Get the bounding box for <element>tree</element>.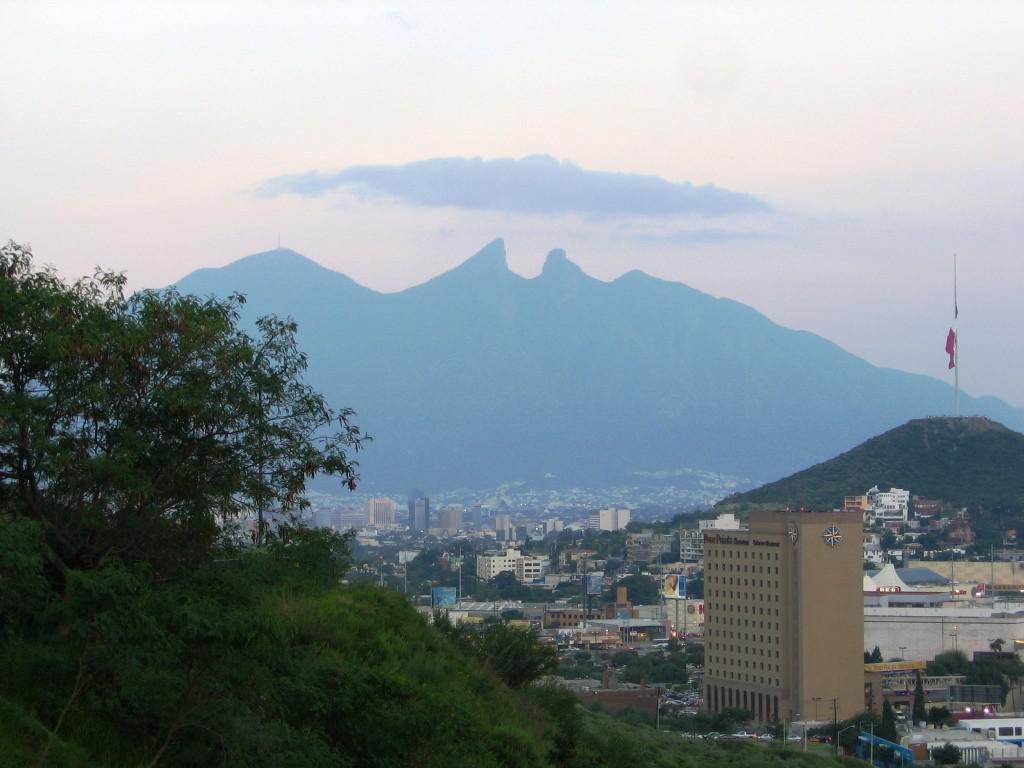
0/232/384/579.
